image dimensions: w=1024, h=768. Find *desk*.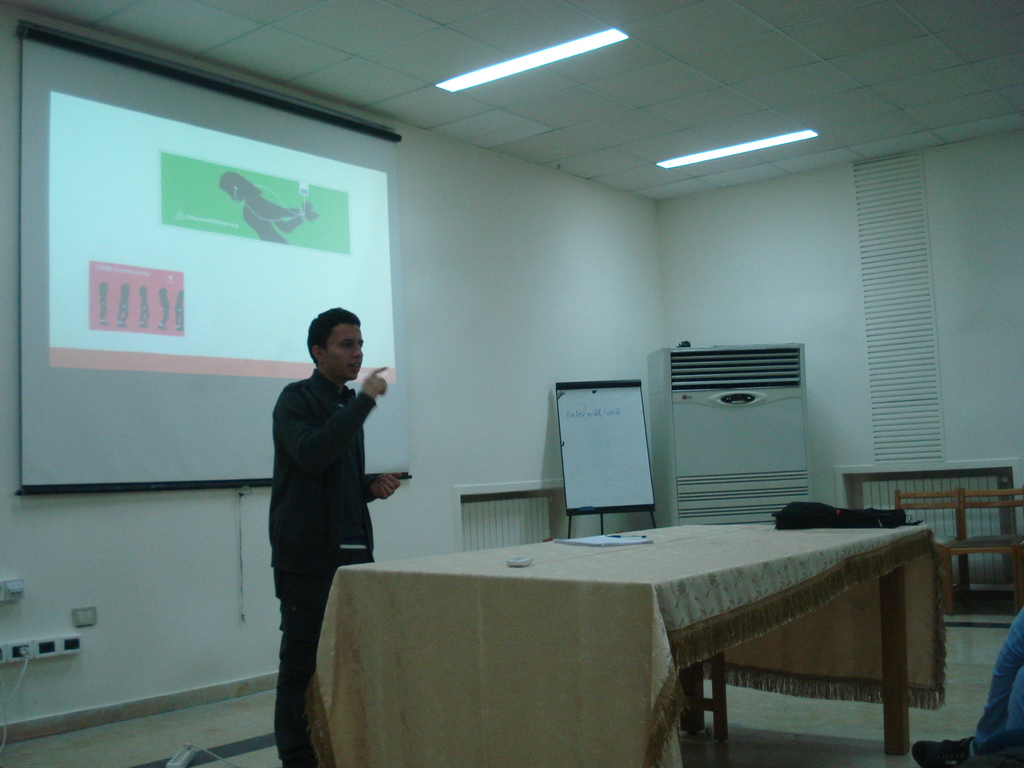
[left=316, top=508, right=924, bottom=762].
